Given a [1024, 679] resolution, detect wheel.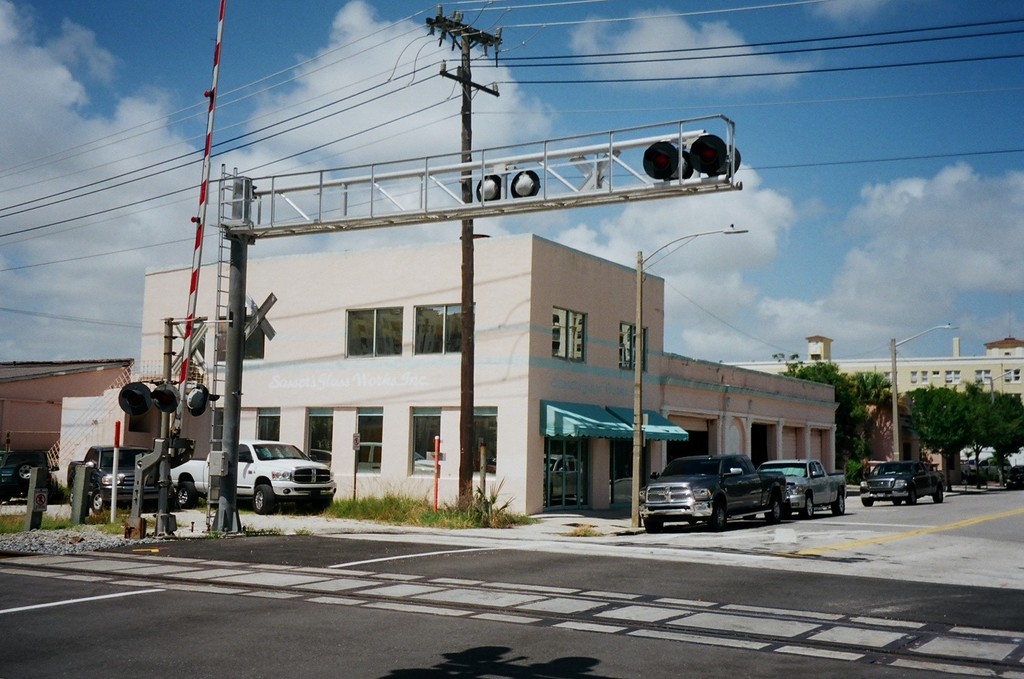
[x1=864, y1=495, x2=879, y2=507].
